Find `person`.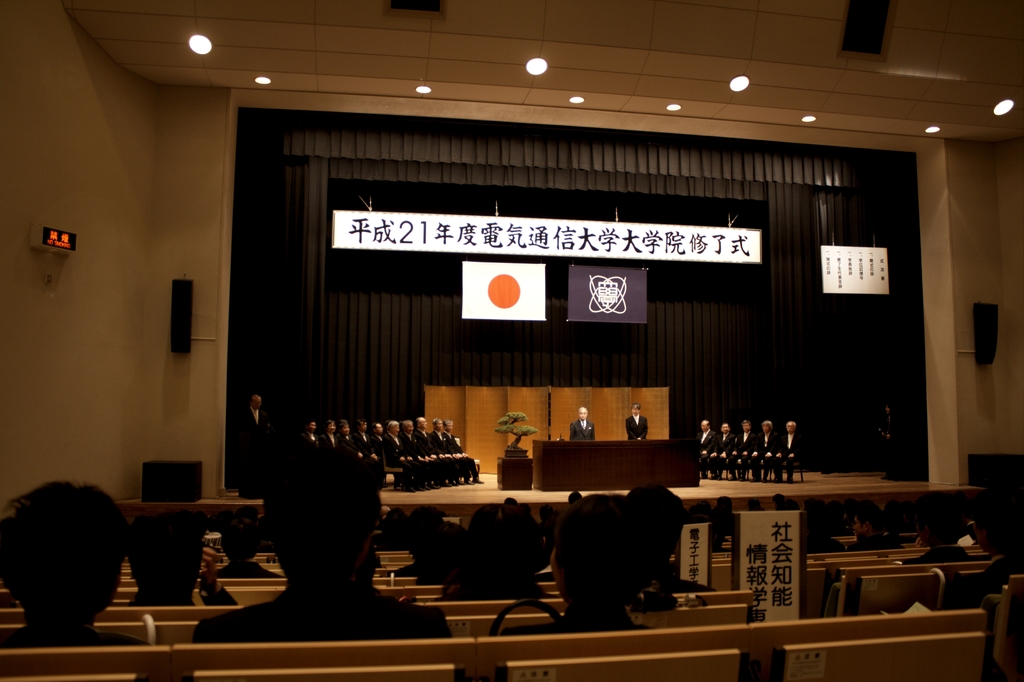
[374, 482, 1023, 627].
